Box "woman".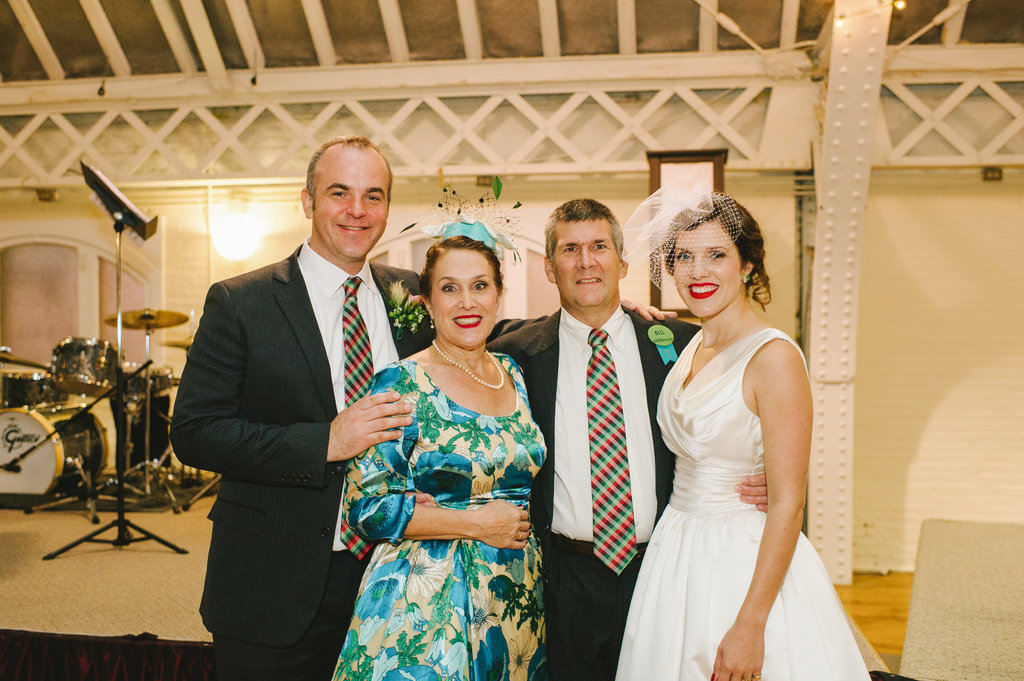
select_region(653, 186, 863, 680).
